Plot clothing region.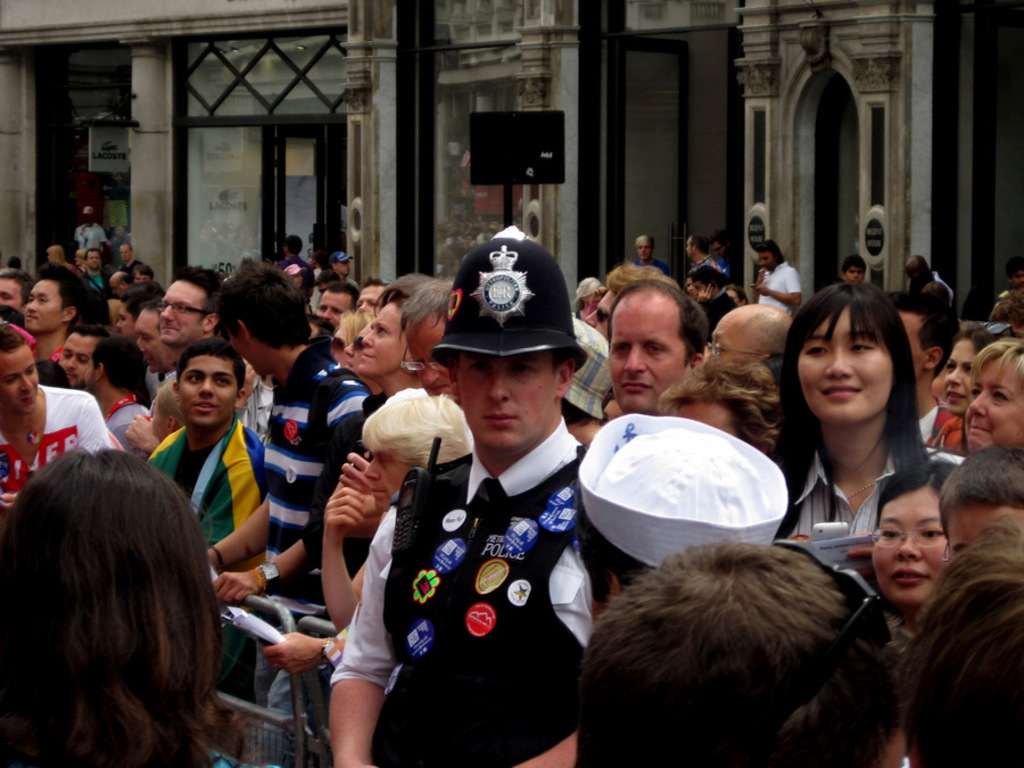
Plotted at [left=358, top=314, right=622, bottom=767].
